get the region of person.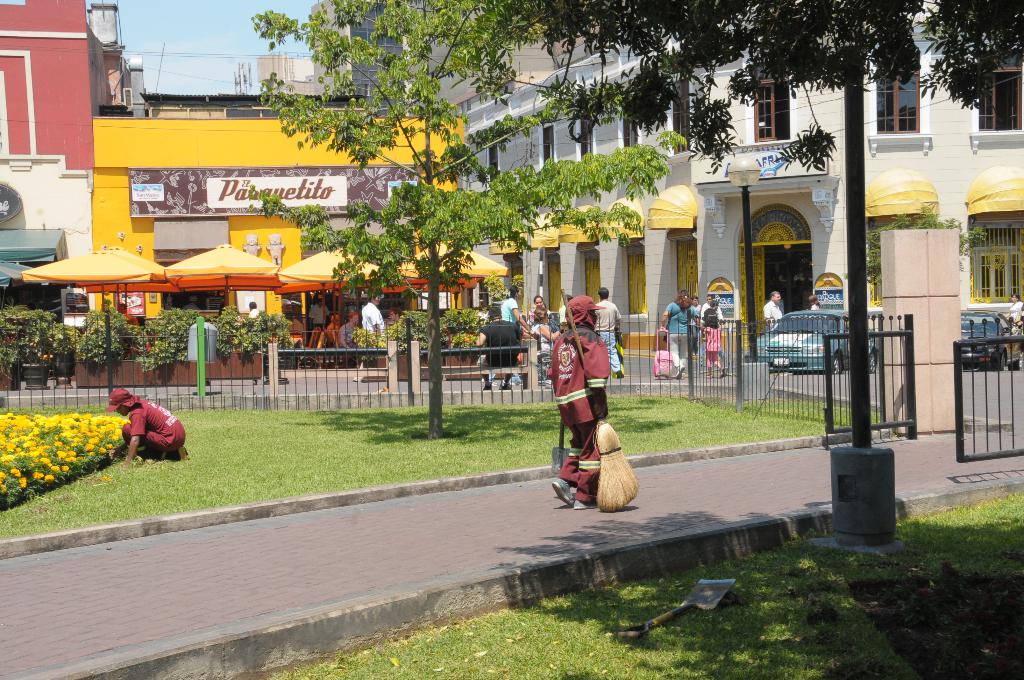
x1=763 y1=293 x2=781 y2=334.
